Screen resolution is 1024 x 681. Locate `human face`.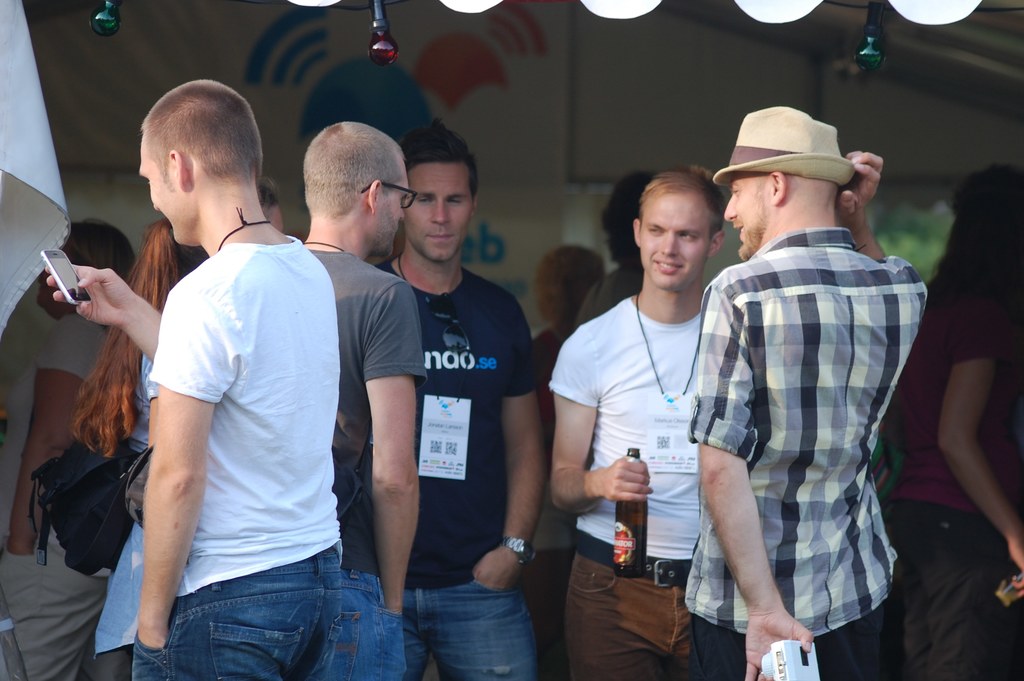
bbox=[378, 172, 406, 256].
